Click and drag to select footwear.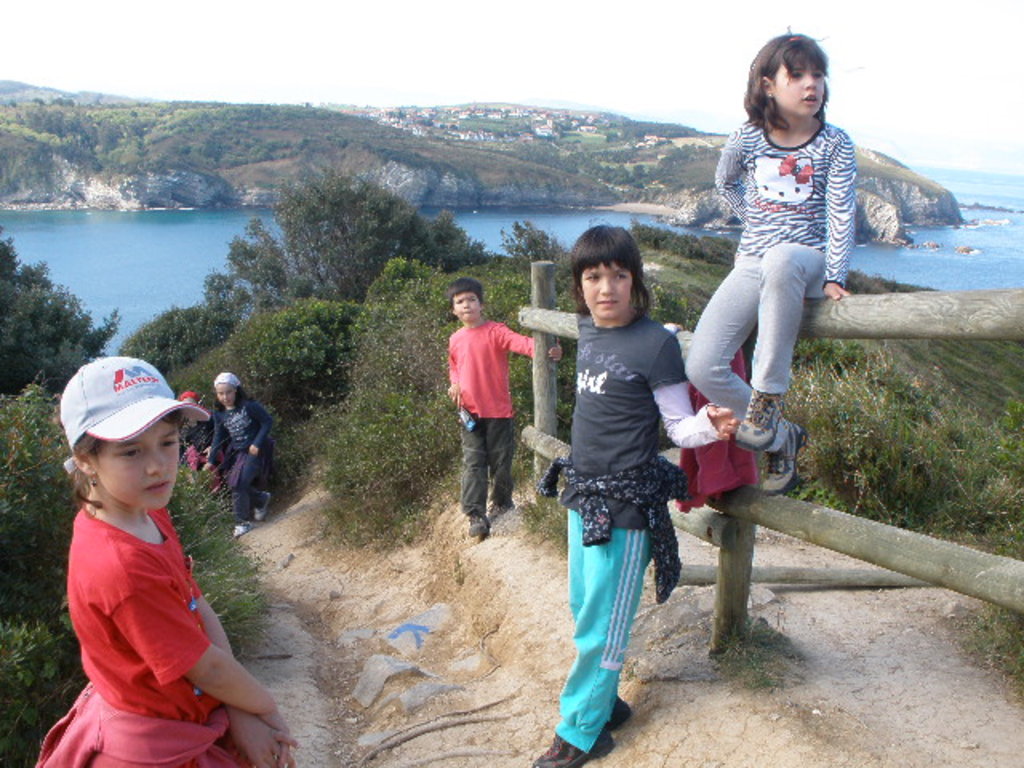
Selection: [left=739, top=386, right=782, bottom=451].
